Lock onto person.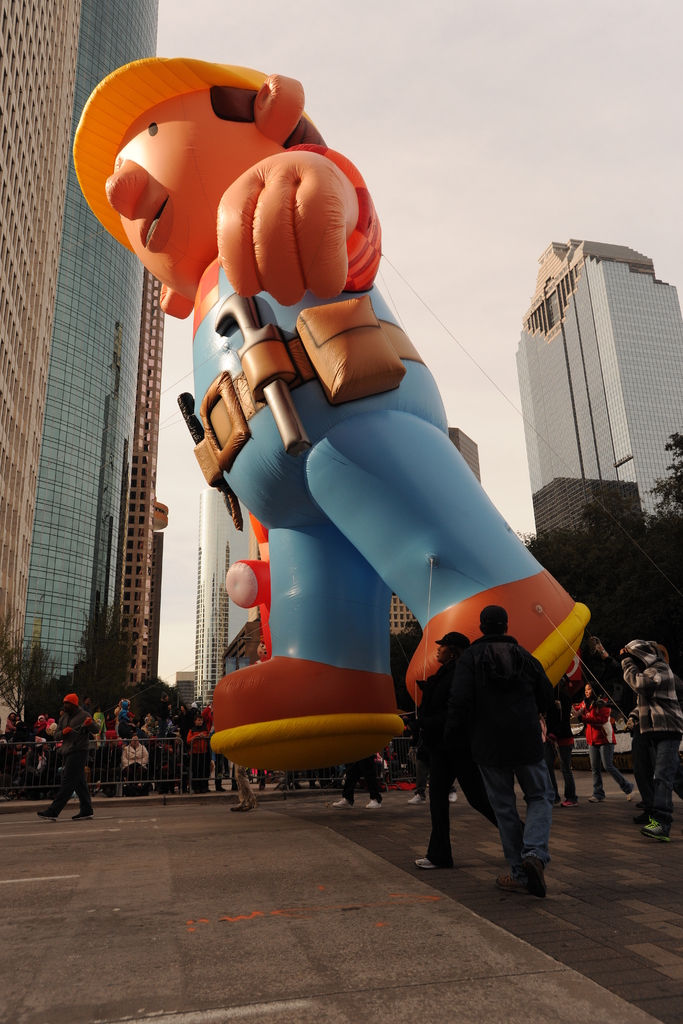
Locked: box=[38, 694, 101, 835].
